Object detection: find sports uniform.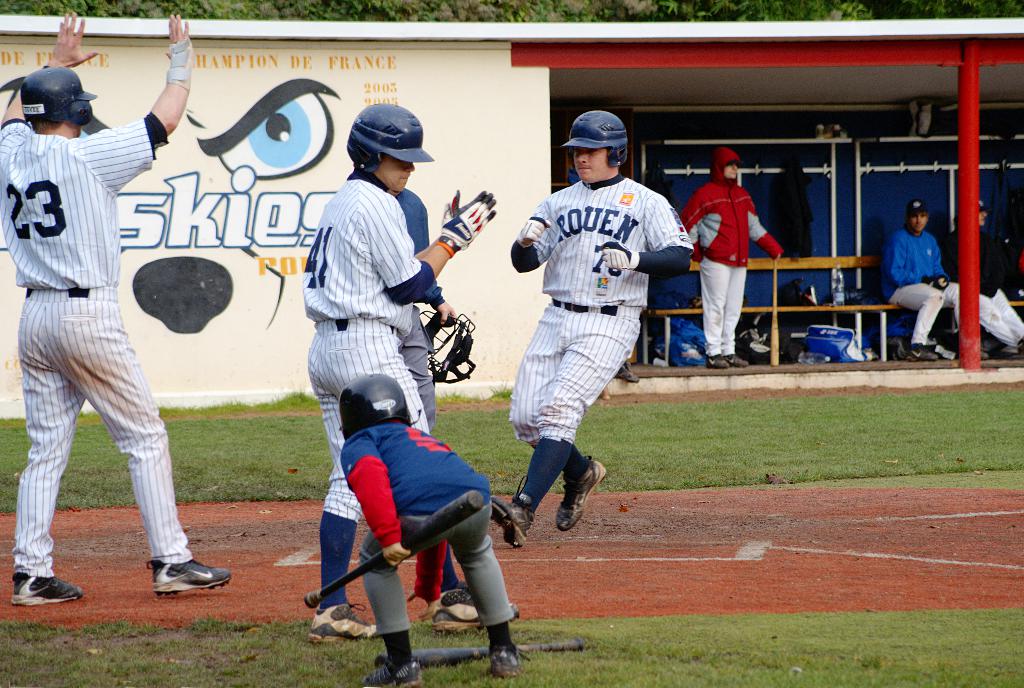
0,38,230,602.
